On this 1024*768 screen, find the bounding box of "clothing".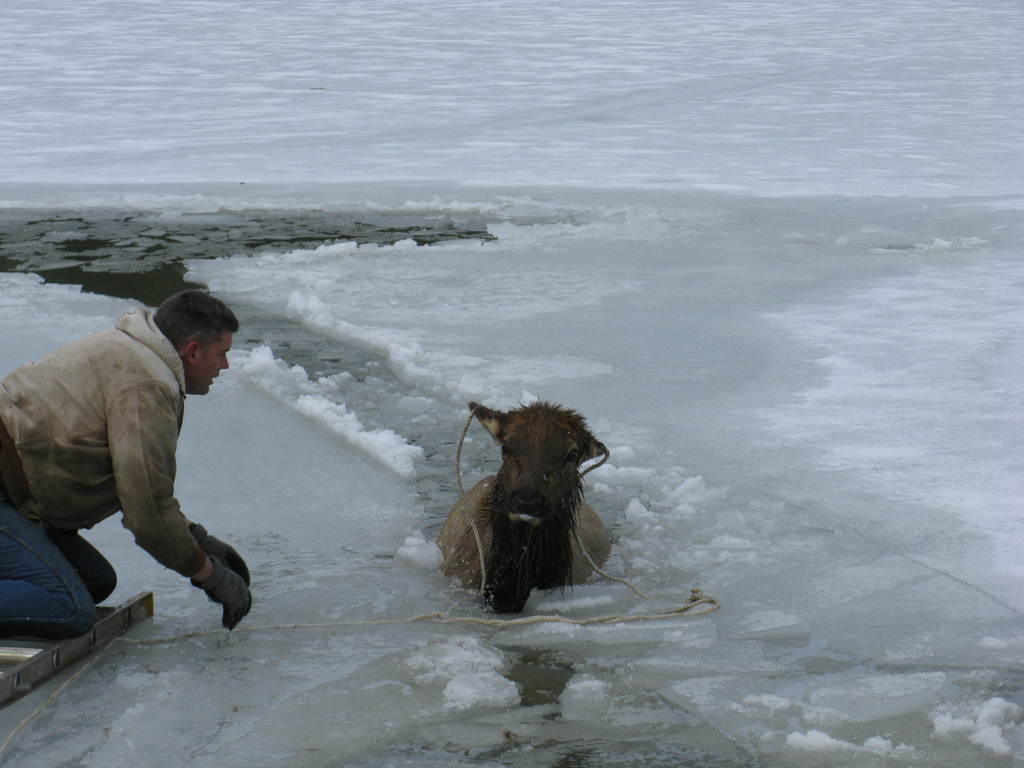
Bounding box: crop(0, 310, 191, 638).
